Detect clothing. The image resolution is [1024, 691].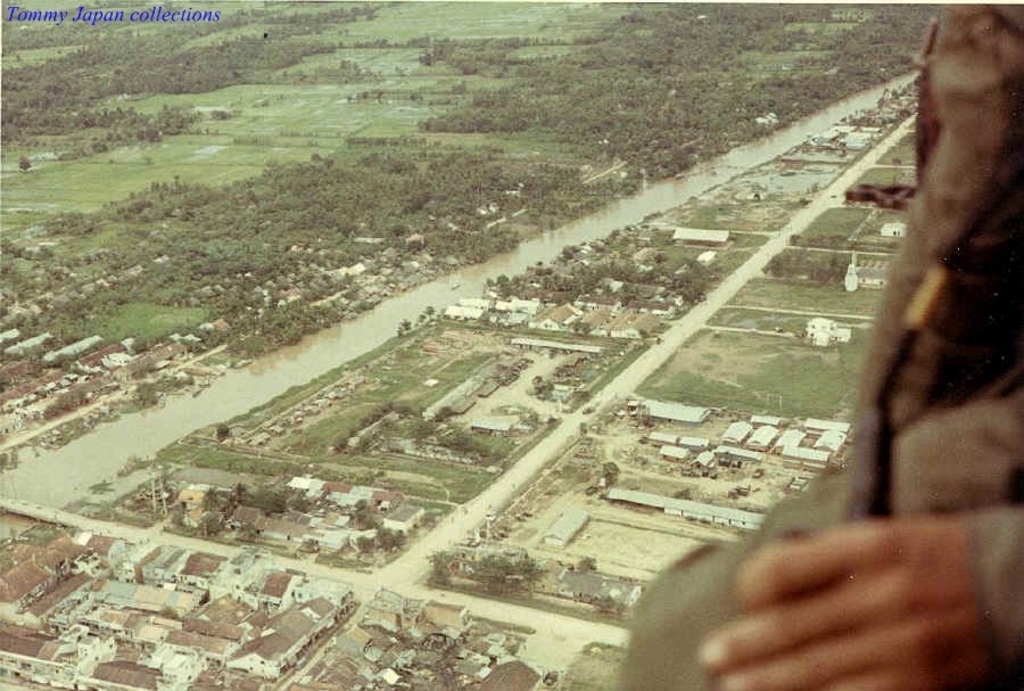
(624, 0, 1023, 690).
